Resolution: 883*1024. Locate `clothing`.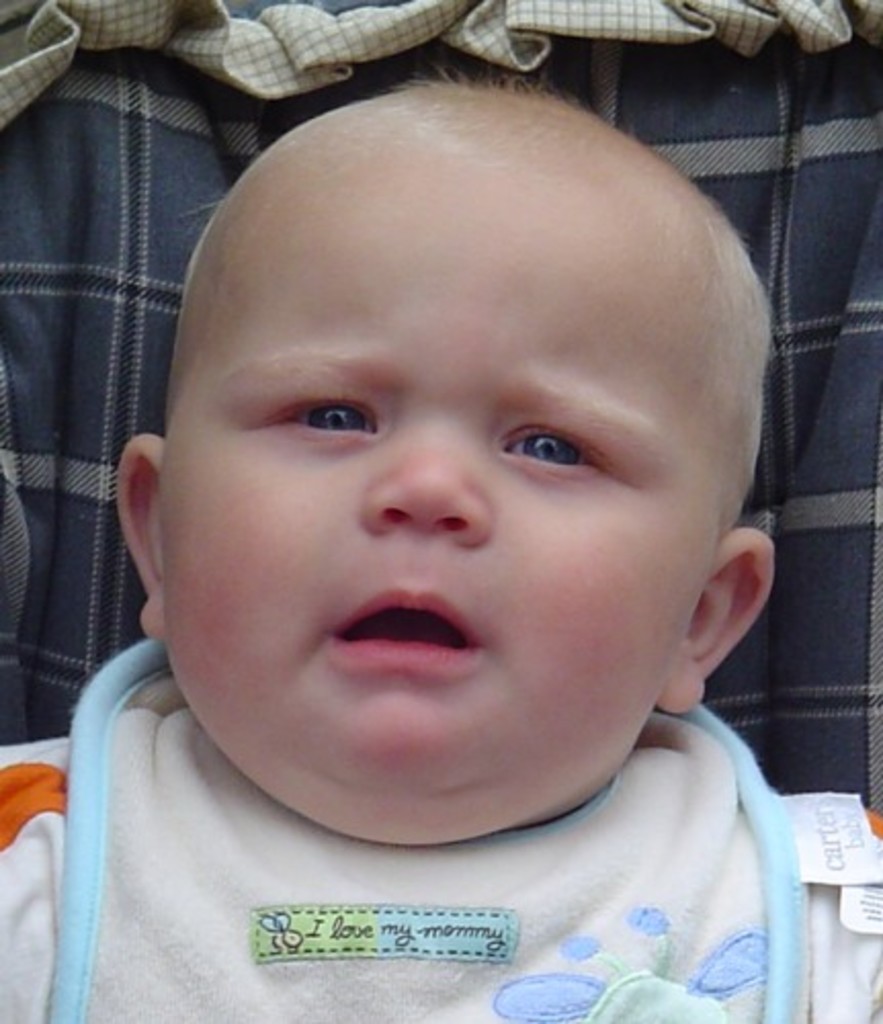
<box>0,641,881,1022</box>.
